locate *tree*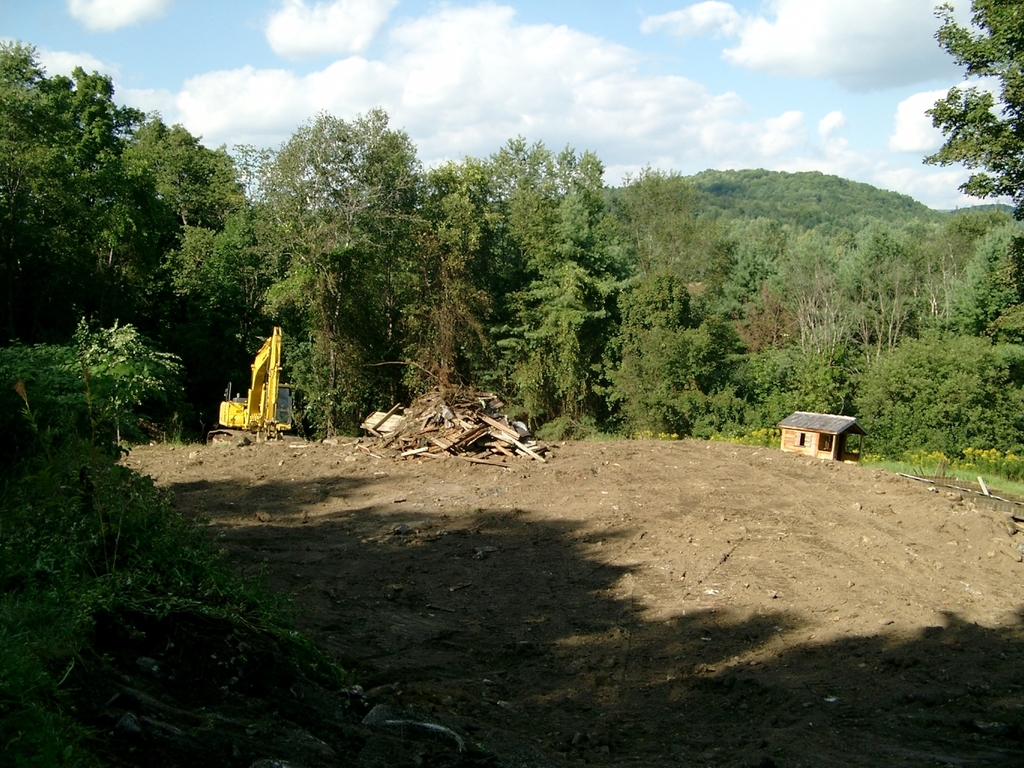
x1=468 y1=136 x2=631 y2=416
